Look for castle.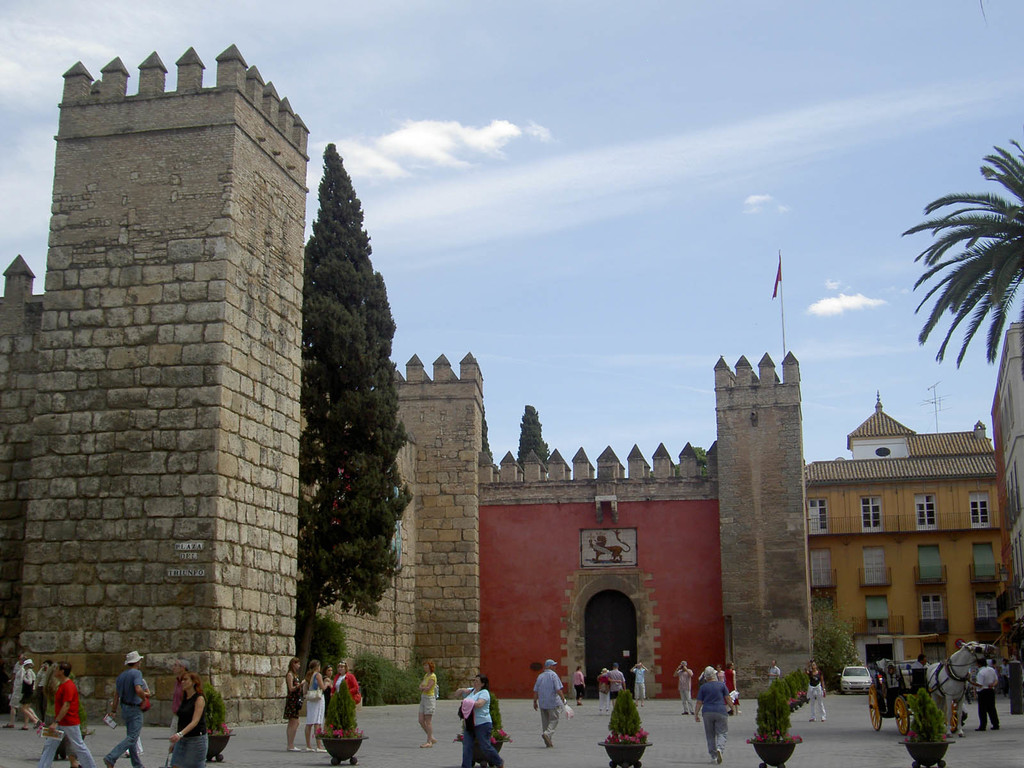
Found: <box>0,40,808,729</box>.
